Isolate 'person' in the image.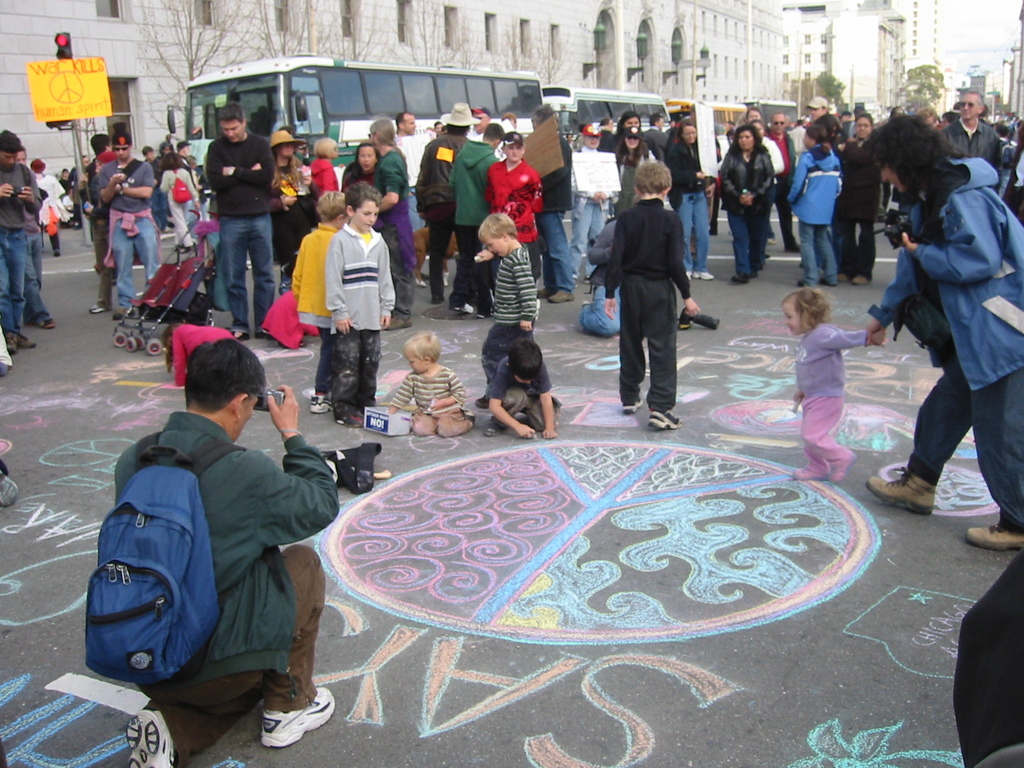
Isolated region: 99 131 159 324.
